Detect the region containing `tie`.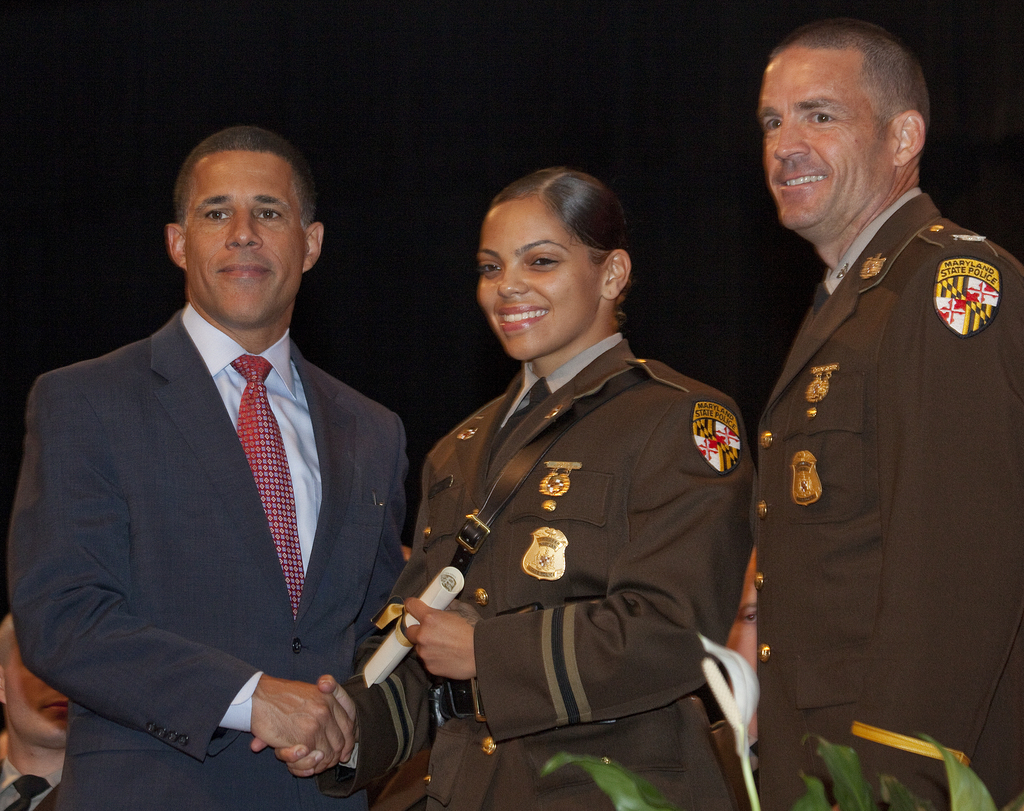
228:353:305:619.
